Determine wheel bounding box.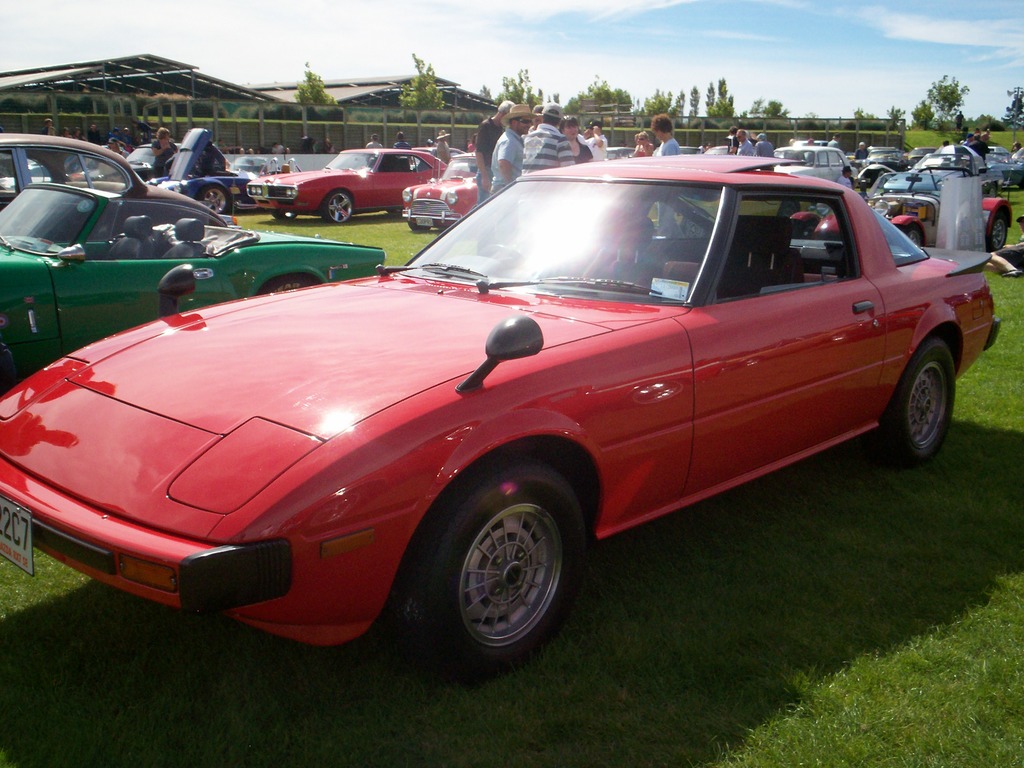
Determined: x1=989 y1=212 x2=1010 y2=250.
